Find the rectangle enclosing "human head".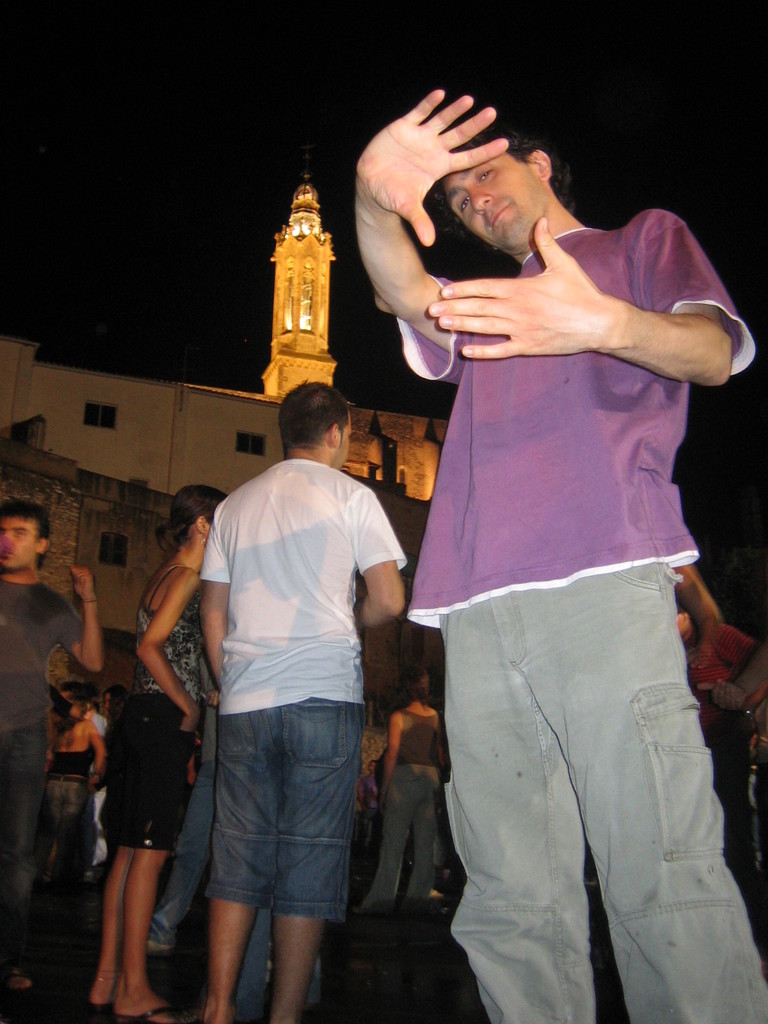
(440, 116, 577, 224).
